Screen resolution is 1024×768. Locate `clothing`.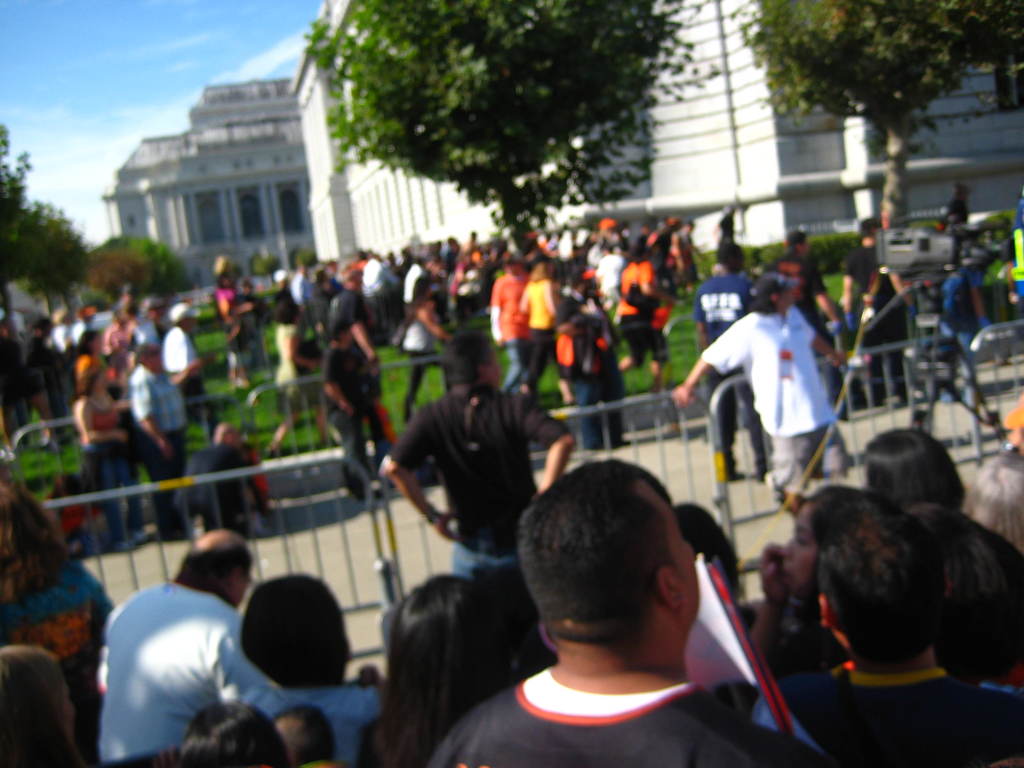
793:653:1023:767.
